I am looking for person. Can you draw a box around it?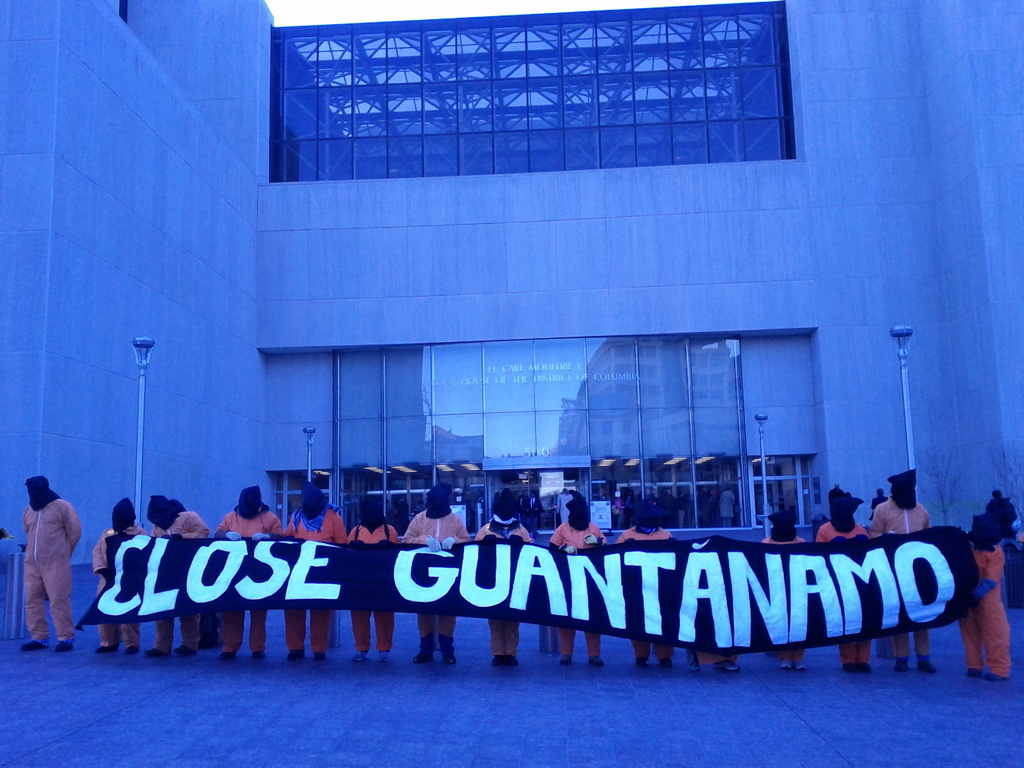
Sure, the bounding box is 550,500,616,667.
